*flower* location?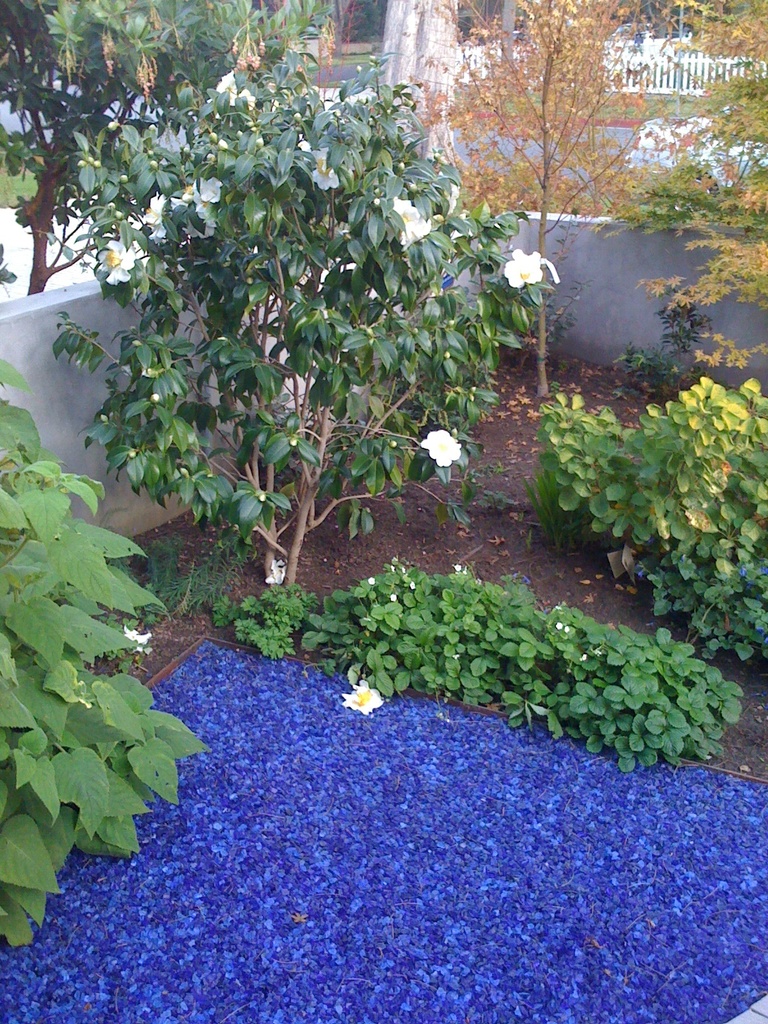
<region>198, 173, 228, 196</region>
